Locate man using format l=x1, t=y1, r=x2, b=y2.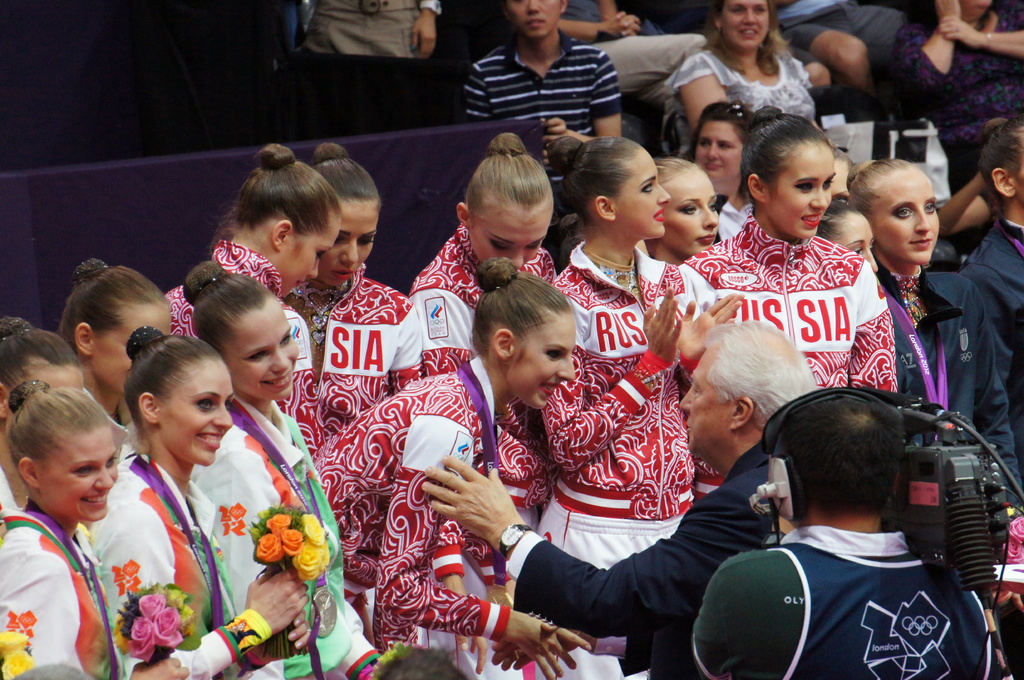
l=775, t=0, r=904, b=70.
